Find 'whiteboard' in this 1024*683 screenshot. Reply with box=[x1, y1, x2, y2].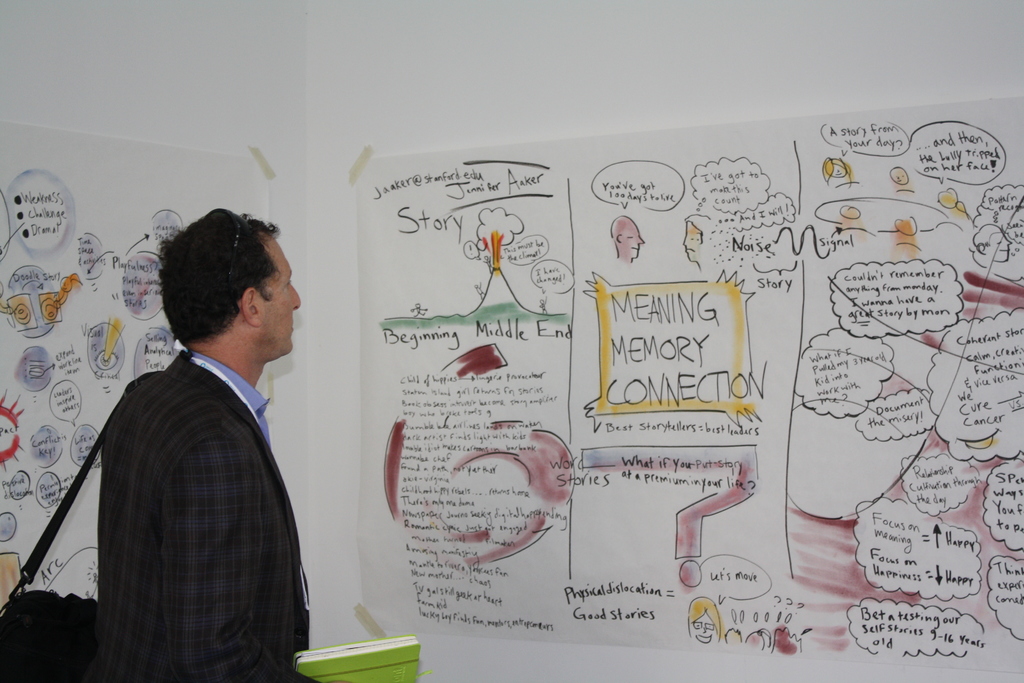
box=[346, 92, 1023, 672].
